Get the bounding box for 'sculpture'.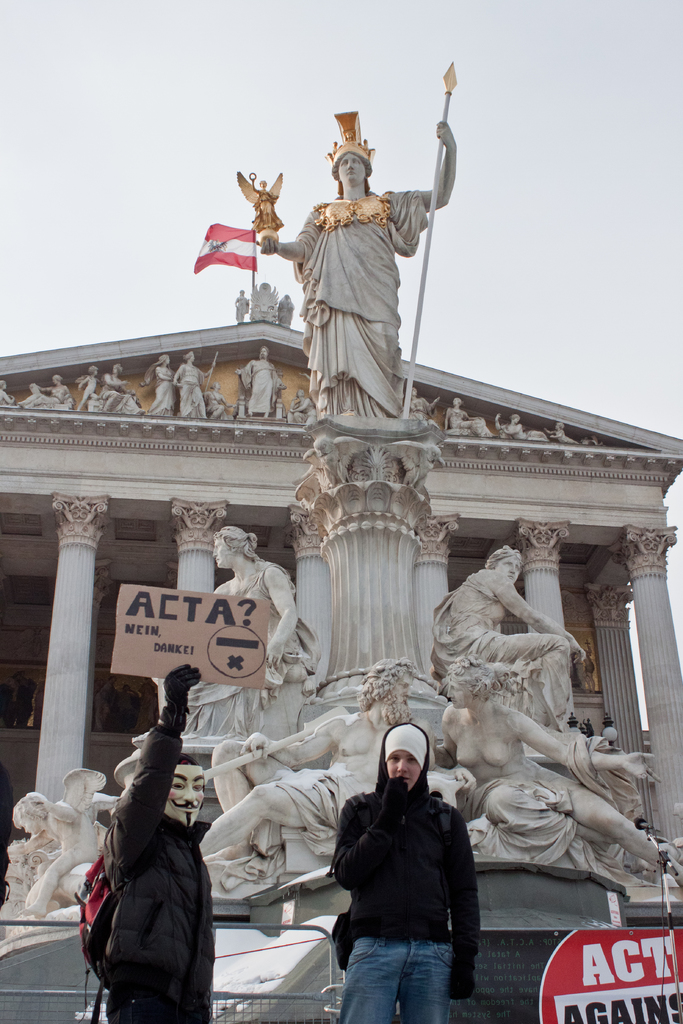
bbox=(72, 369, 100, 409).
